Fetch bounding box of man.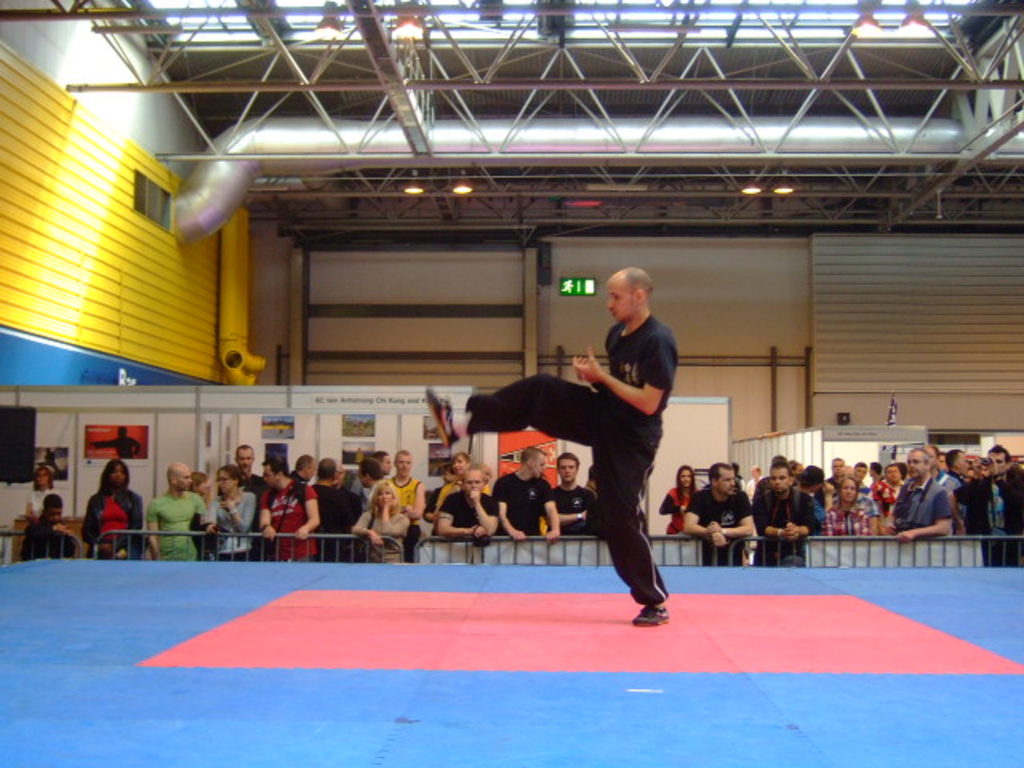
Bbox: (left=294, top=451, right=328, bottom=555).
